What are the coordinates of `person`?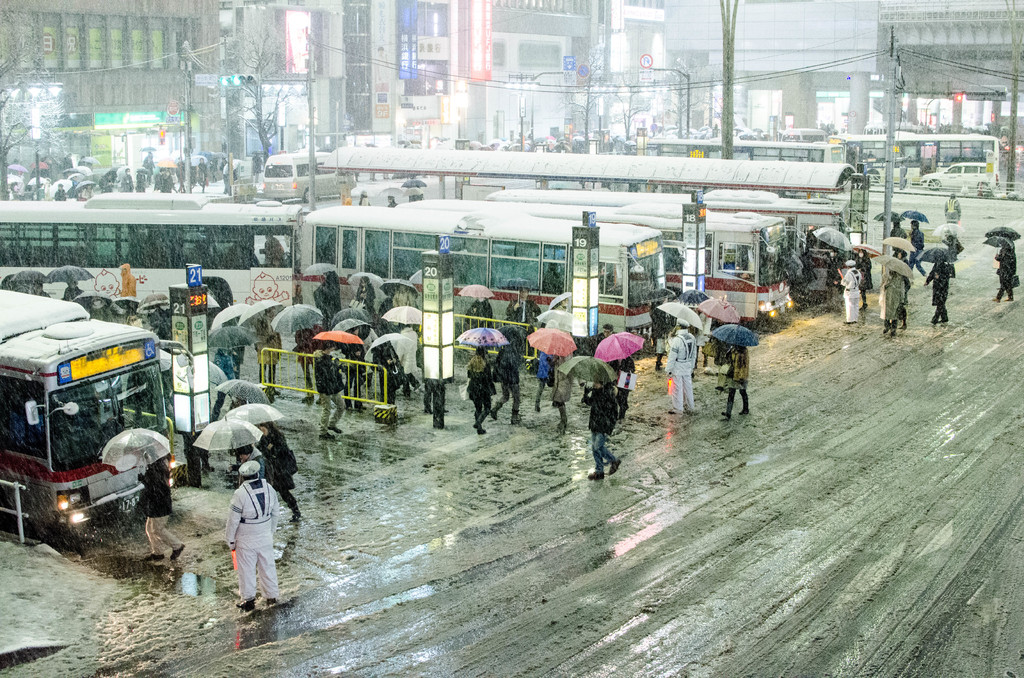
box(904, 218, 929, 288).
